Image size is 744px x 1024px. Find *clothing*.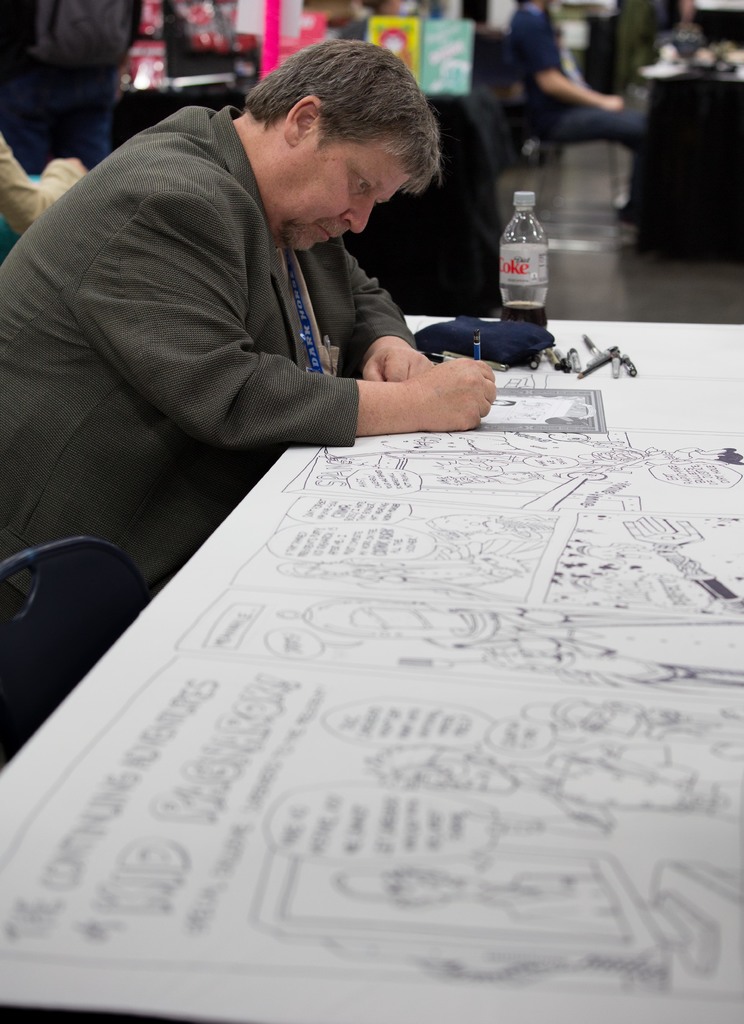
region(1, 131, 90, 244).
